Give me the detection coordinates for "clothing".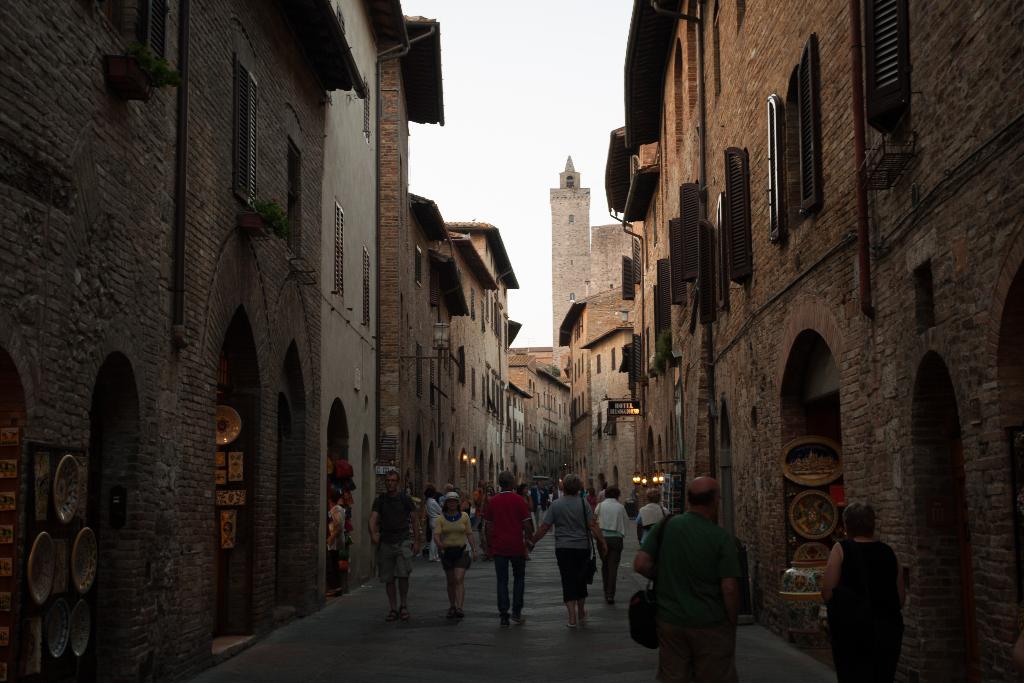
(646,492,763,669).
